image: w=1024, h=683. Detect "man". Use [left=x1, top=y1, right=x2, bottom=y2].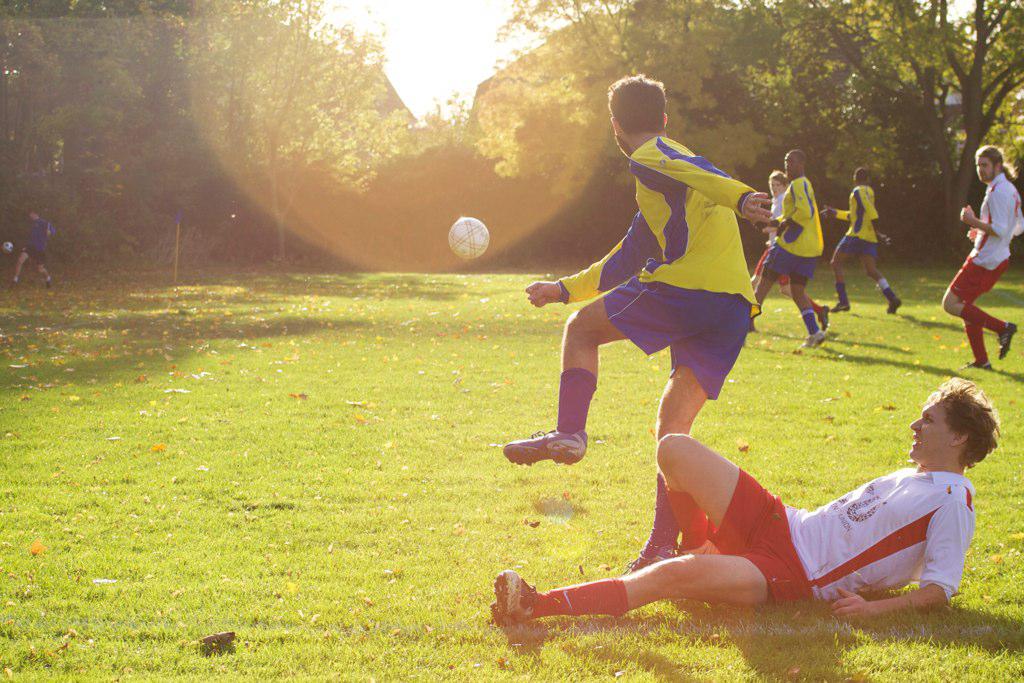
[left=502, top=72, right=775, bottom=582].
